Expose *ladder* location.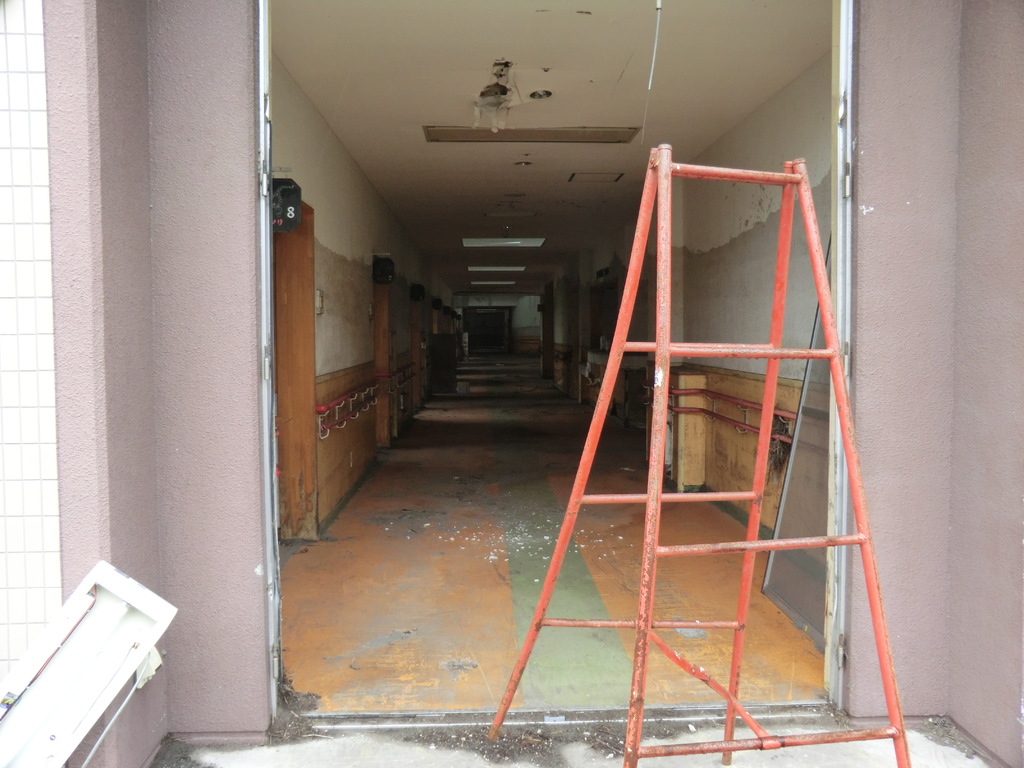
Exposed at (x1=484, y1=145, x2=915, y2=764).
